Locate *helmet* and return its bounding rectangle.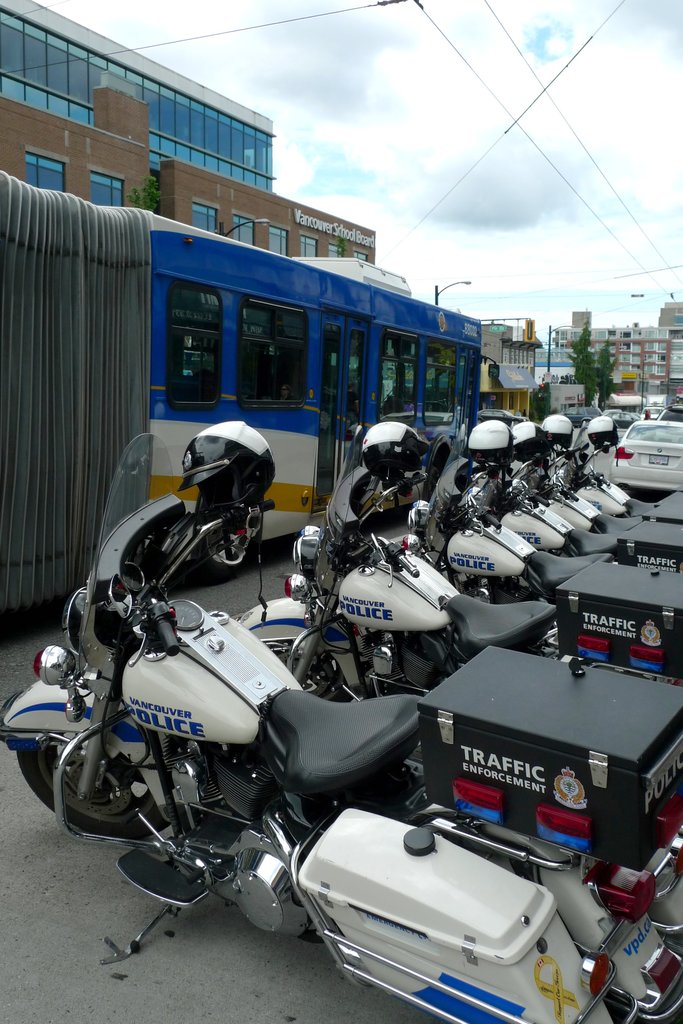
[x1=355, y1=416, x2=424, y2=484].
